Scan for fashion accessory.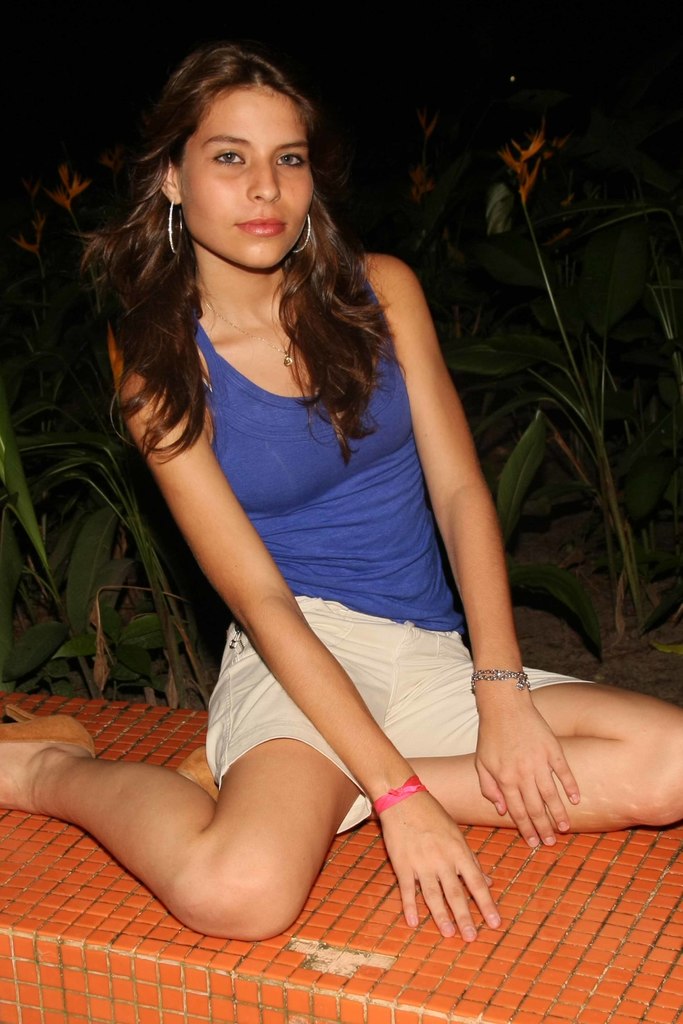
Scan result: box=[162, 195, 187, 257].
